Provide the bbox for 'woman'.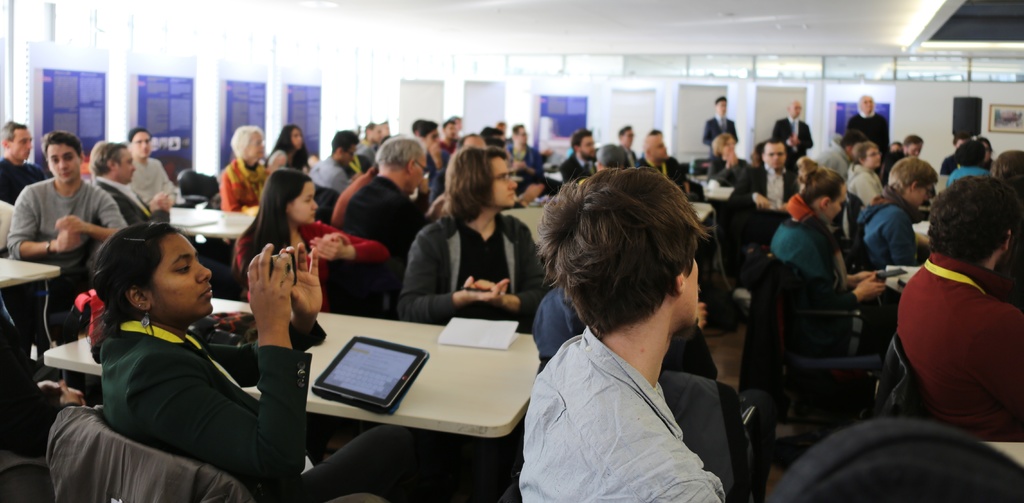
crop(401, 139, 558, 332).
